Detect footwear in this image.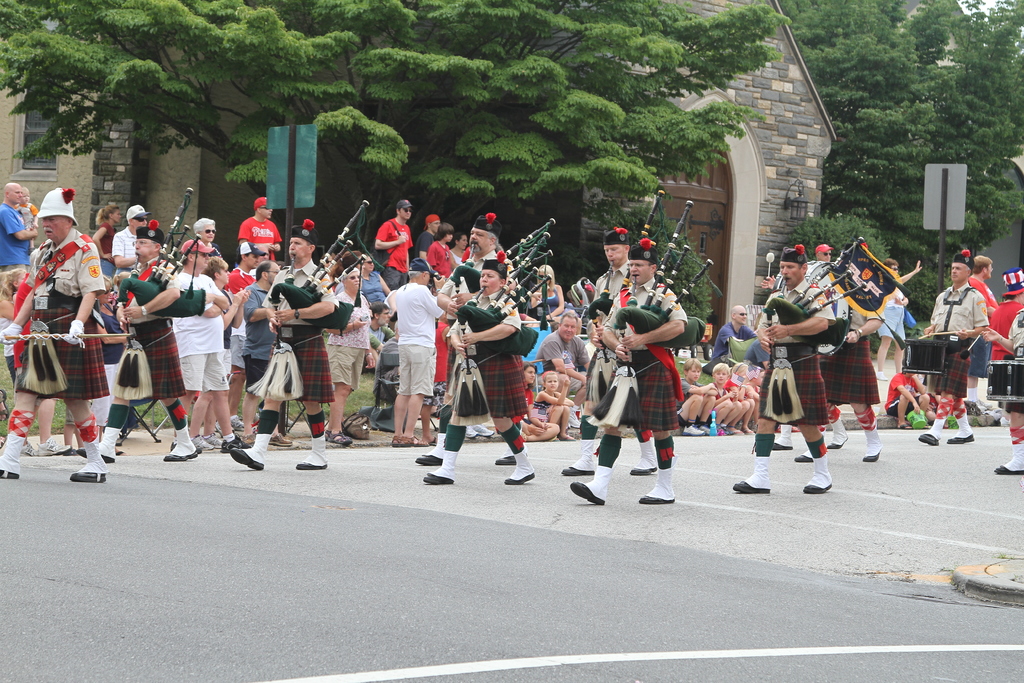
Detection: (735, 481, 764, 495).
